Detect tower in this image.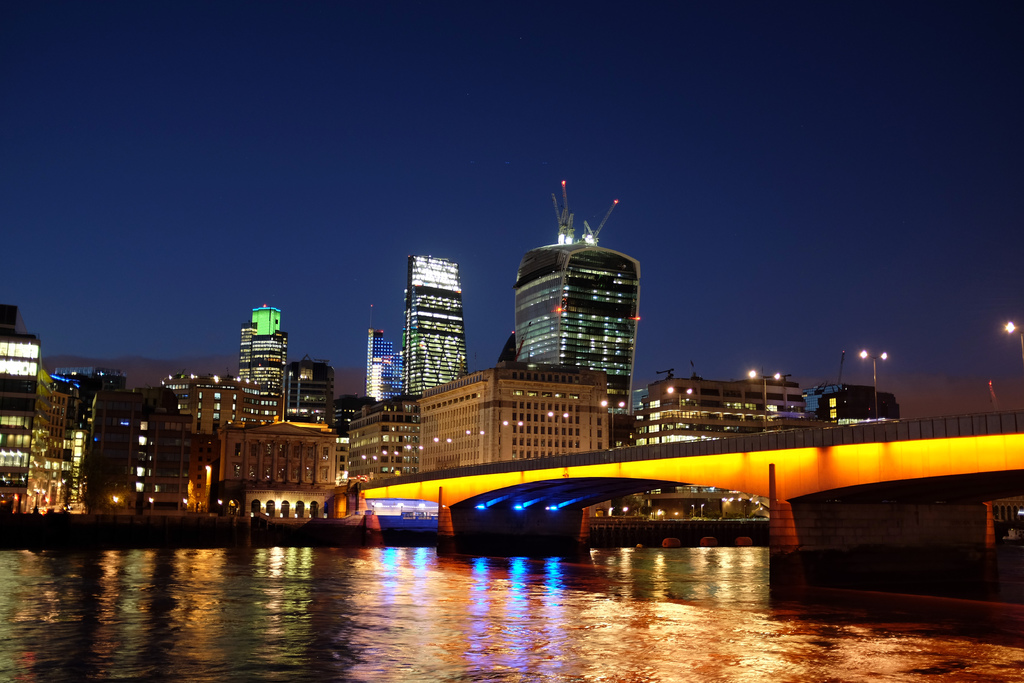
Detection: (490,186,665,410).
